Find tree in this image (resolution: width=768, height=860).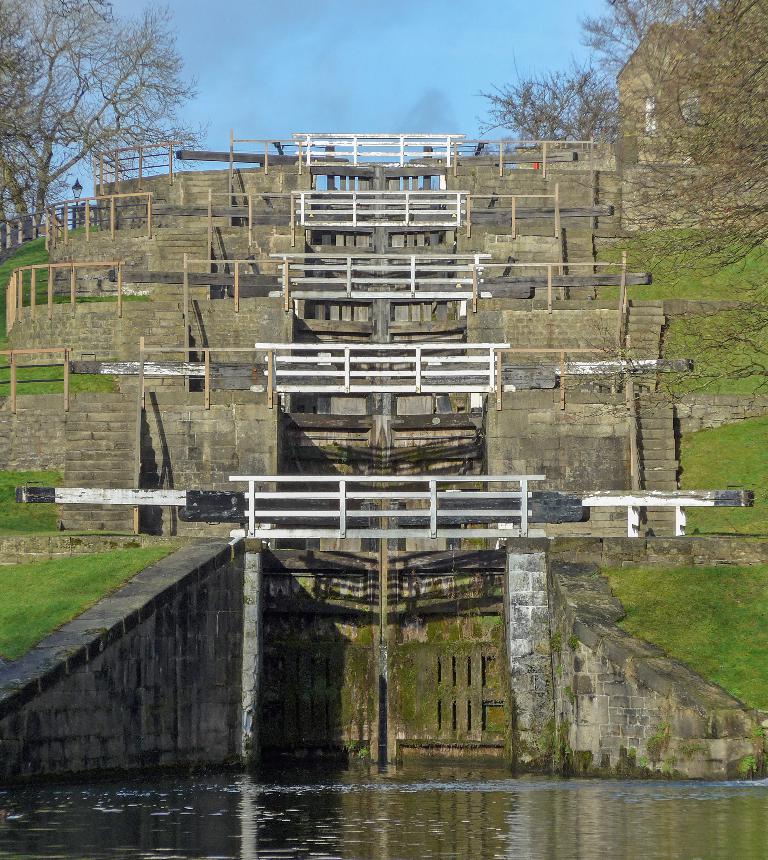
bbox=[0, 0, 203, 231].
